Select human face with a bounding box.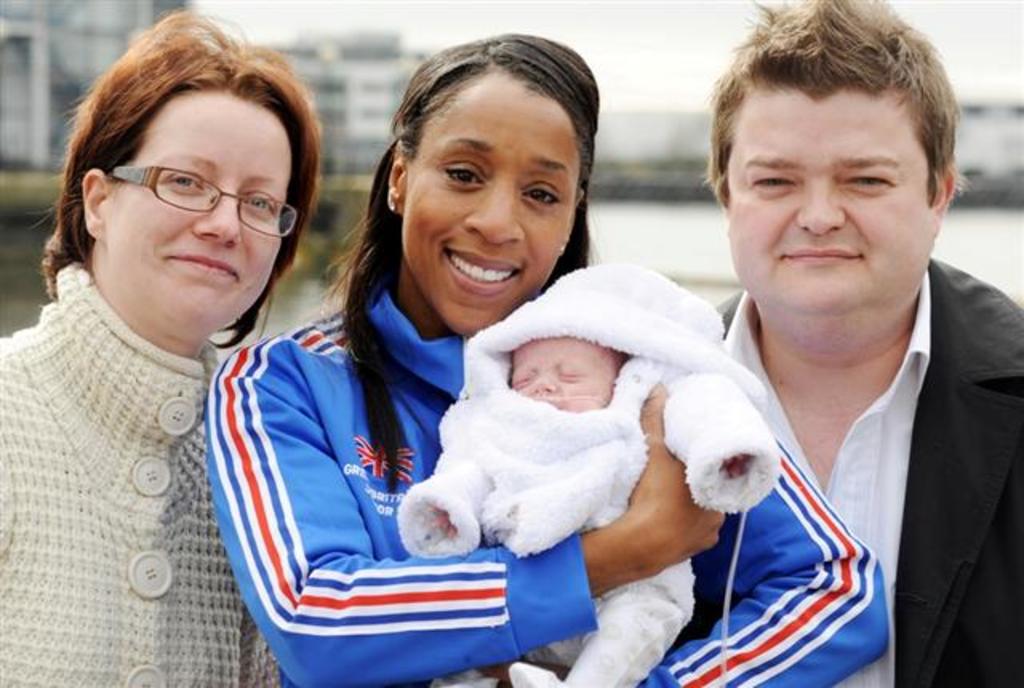
BBox(101, 101, 296, 322).
